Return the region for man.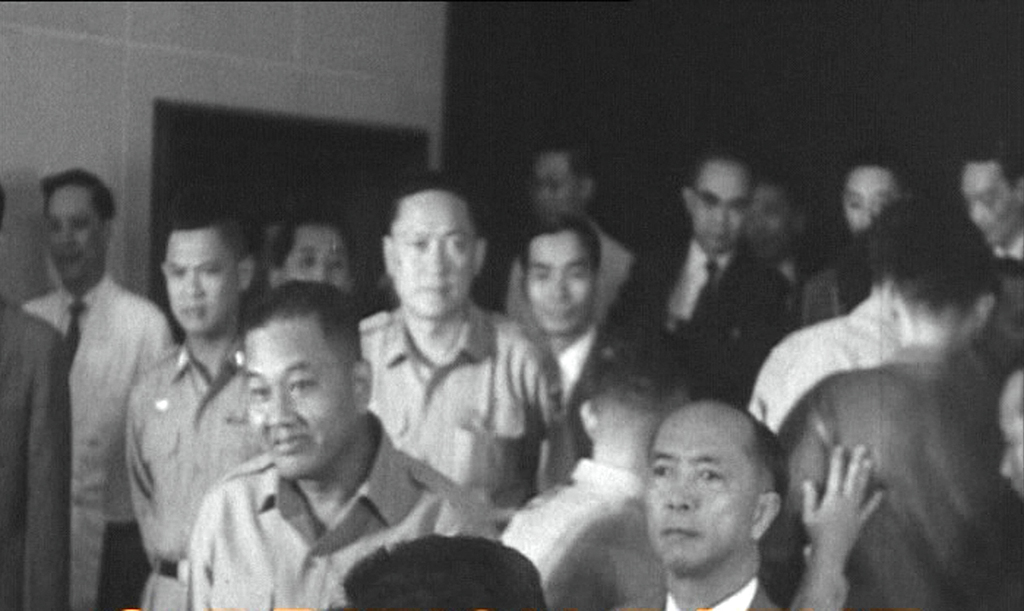
crop(189, 281, 501, 610).
